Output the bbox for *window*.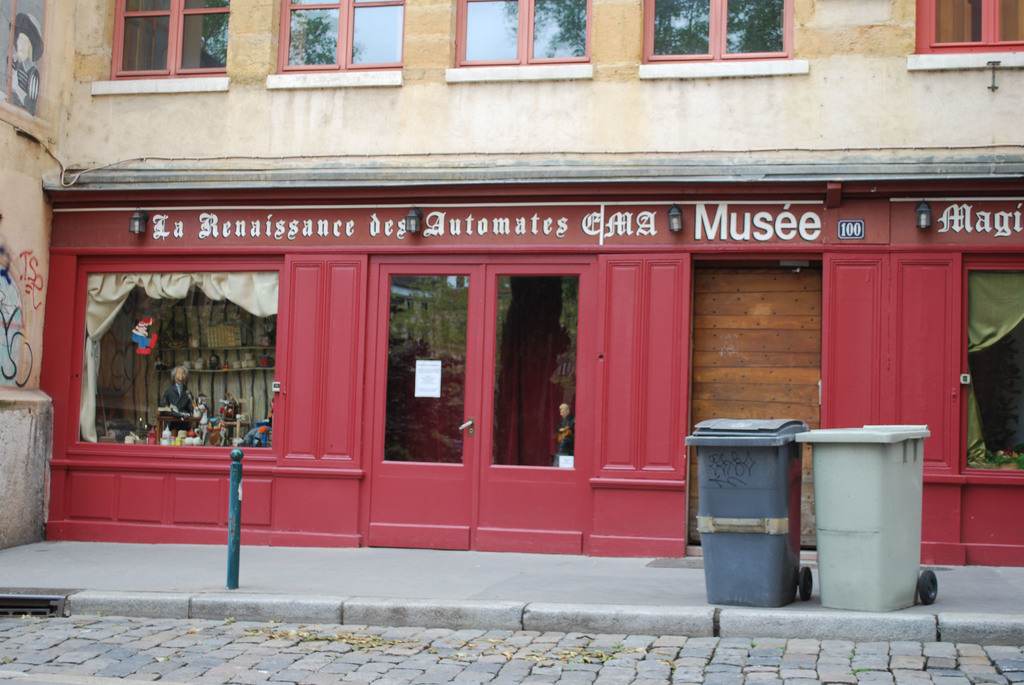
<bbox>89, 0, 230, 93</bbox>.
